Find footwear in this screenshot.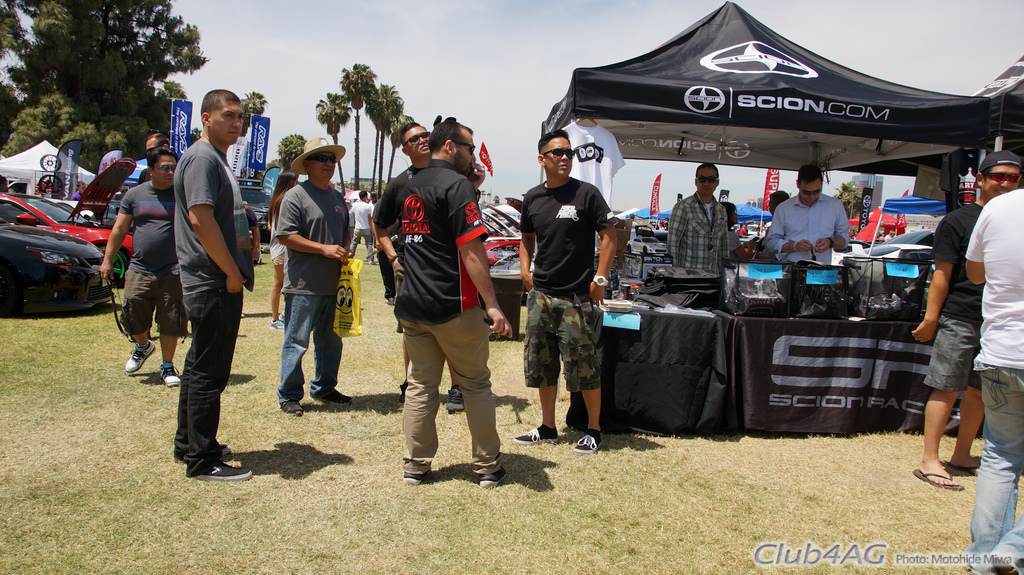
The bounding box for footwear is (573,429,604,451).
